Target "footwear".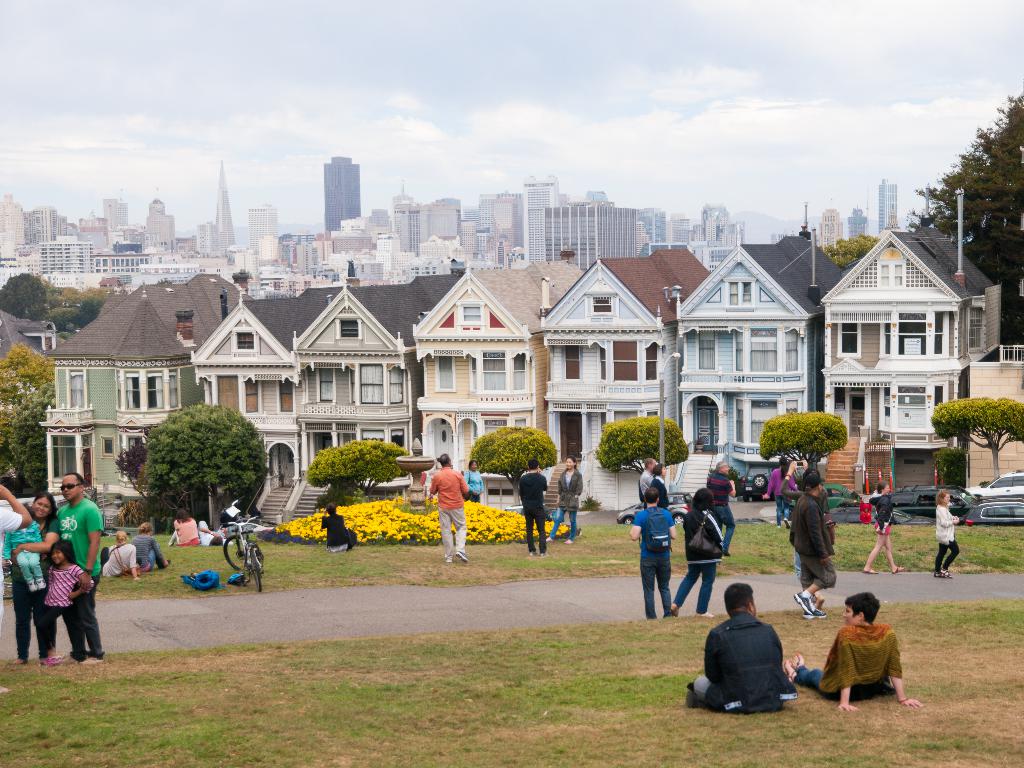
Target region: rect(941, 565, 955, 580).
